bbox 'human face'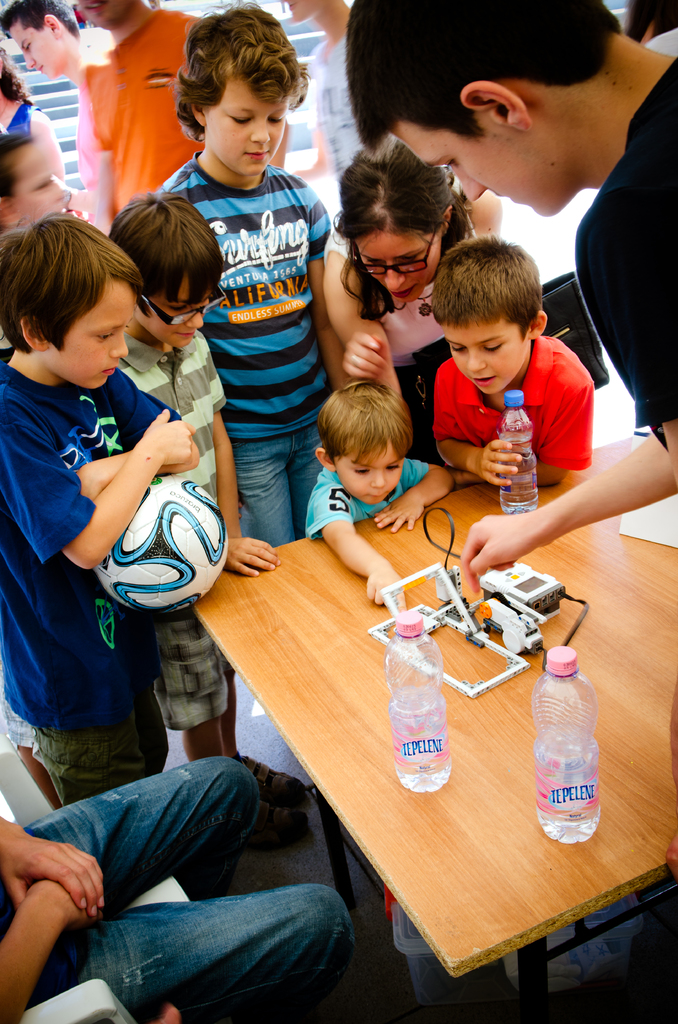
[6, 29, 62, 76]
